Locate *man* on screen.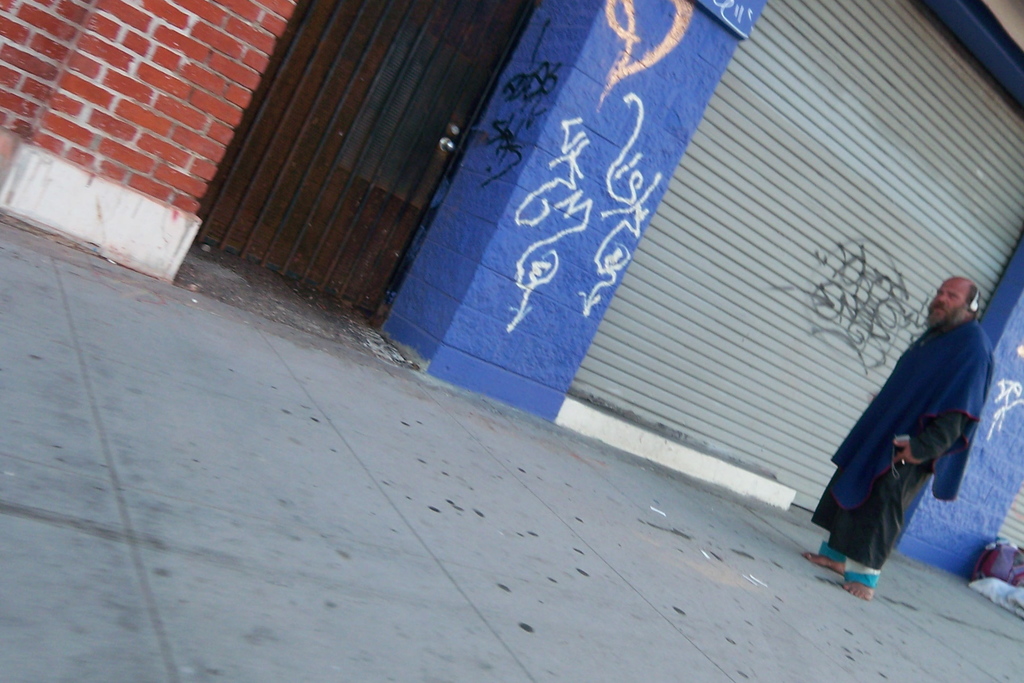
On screen at [842,269,1009,580].
